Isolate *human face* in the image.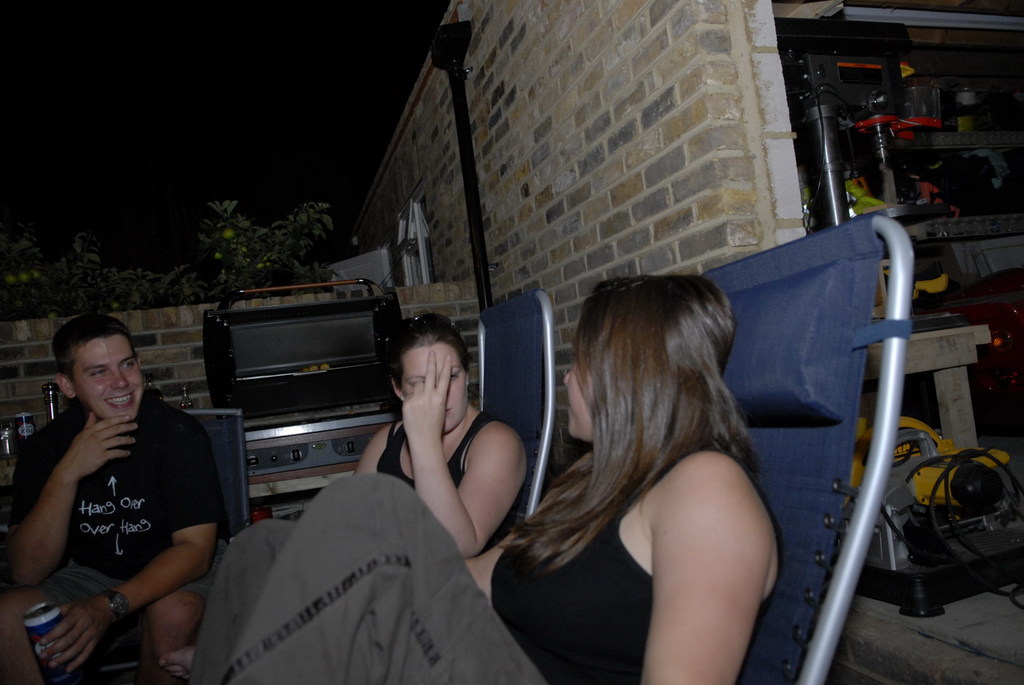
Isolated region: select_region(396, 336, 471, 431).
